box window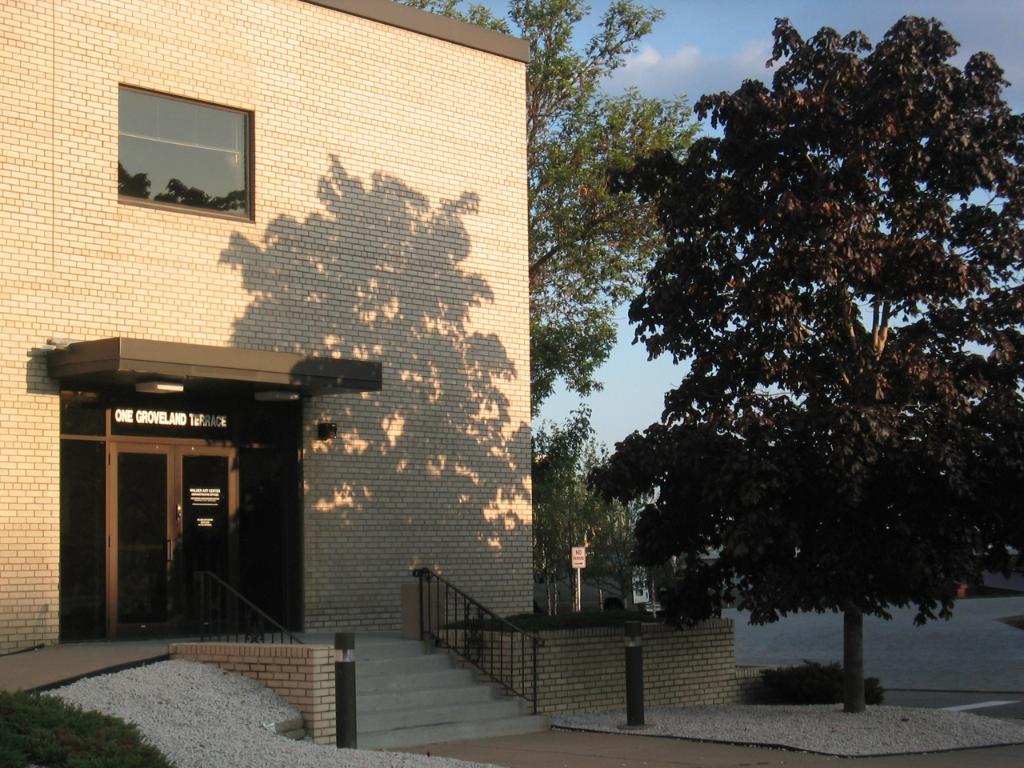
bbox=[119, 82, 258, 223]
